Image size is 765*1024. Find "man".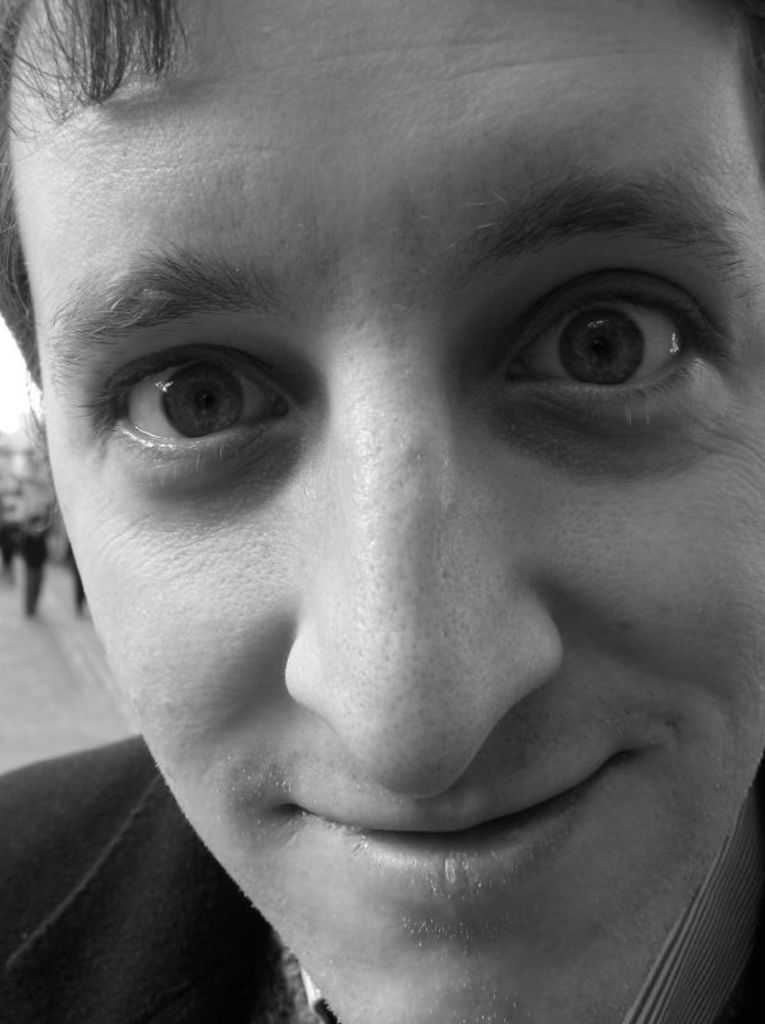
[x1=0, y1=0, x2=764, y2=1023].
